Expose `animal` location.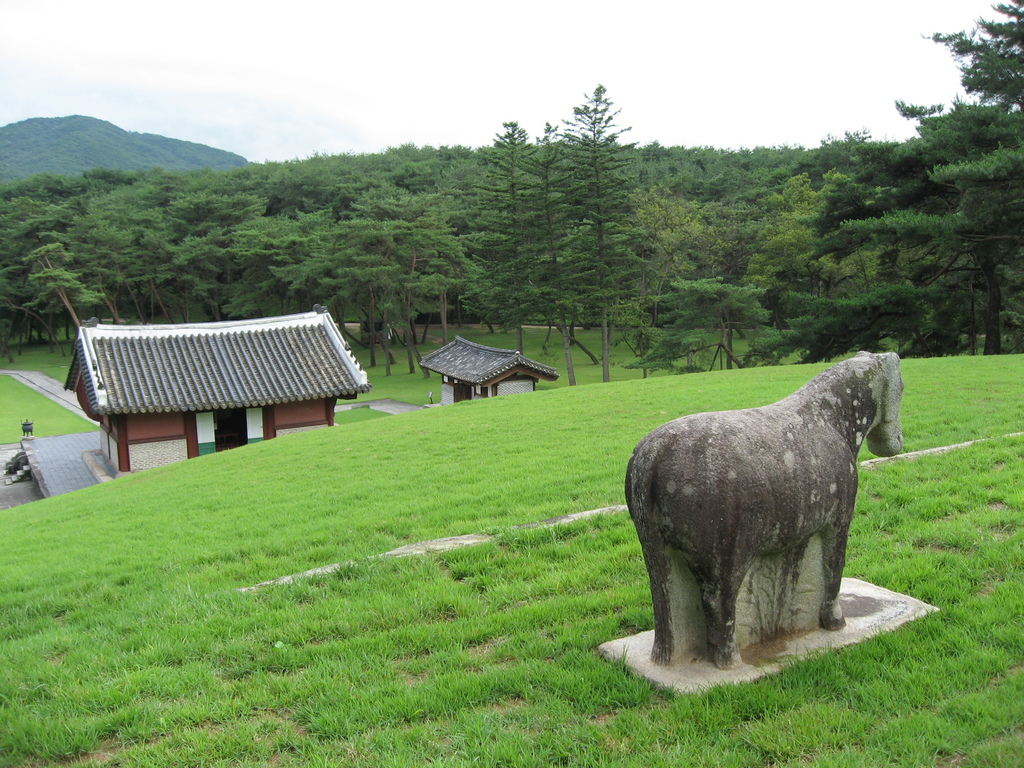
Exposed at left=627, top=351, right=913, bottom=678.
